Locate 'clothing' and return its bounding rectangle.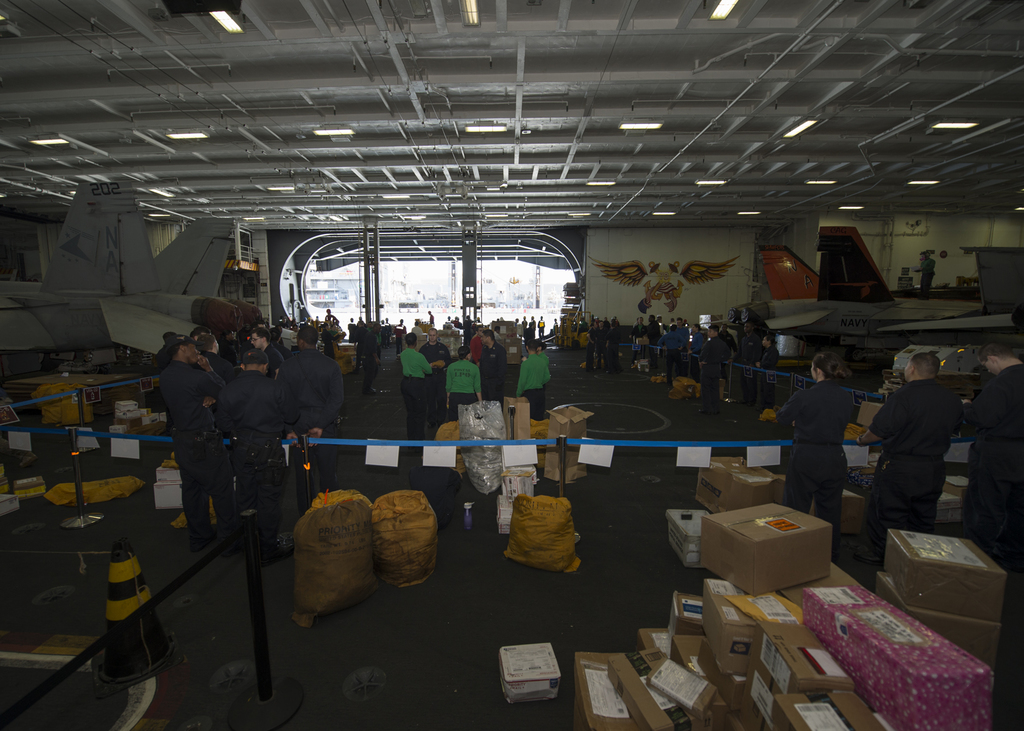
detection(756, 345, 773, 409).
